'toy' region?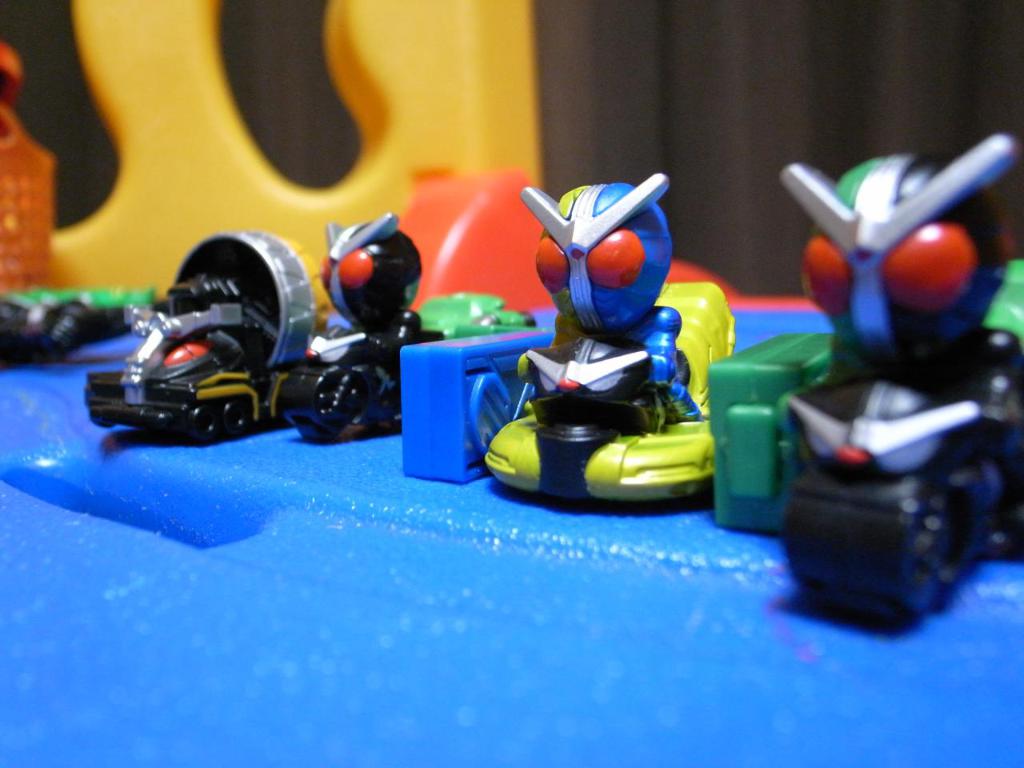
[722, 160, 1022, 637]
